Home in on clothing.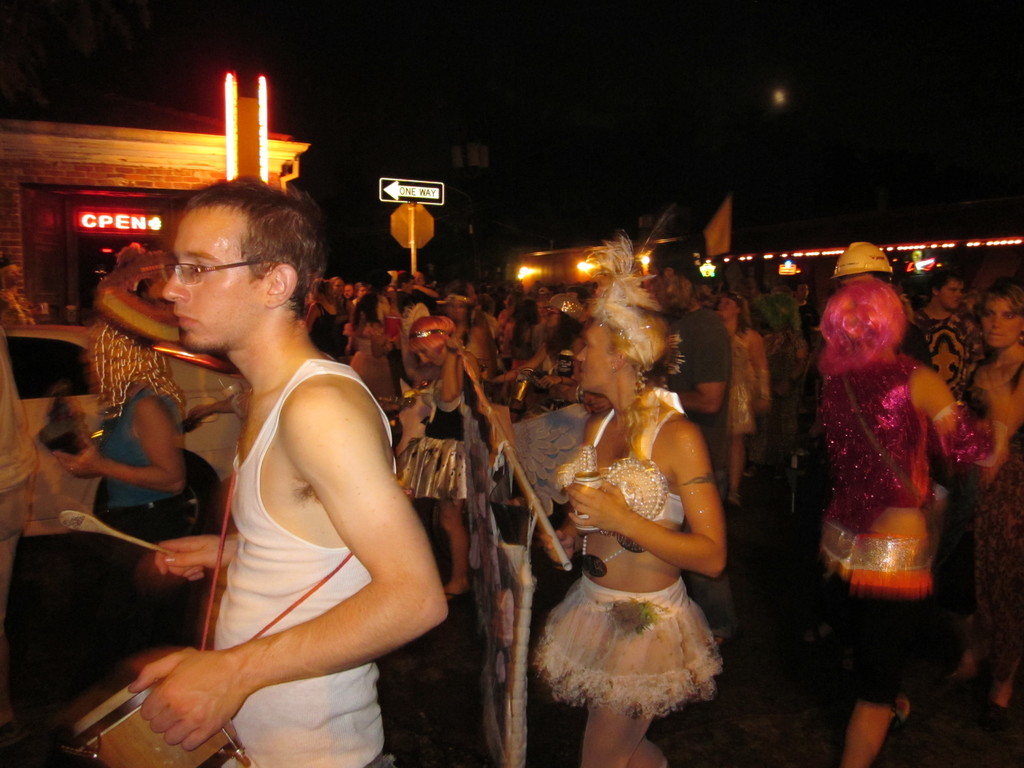
Homed in at box=[401, 302, 433, 368].
